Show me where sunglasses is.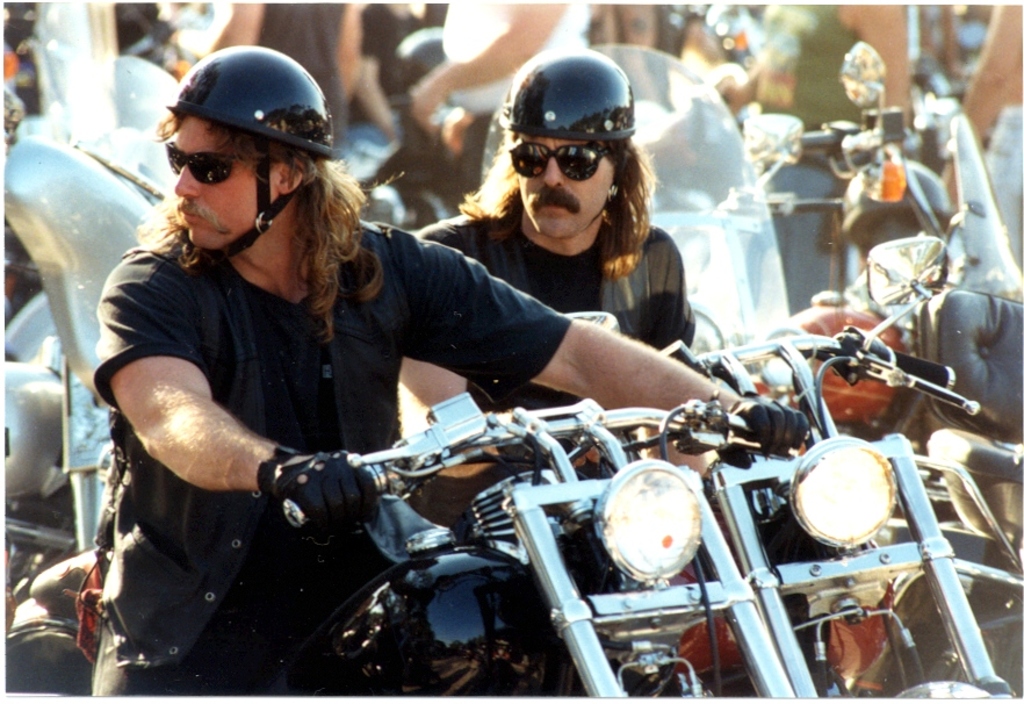
sunglasses is at [165,142,289,186].
